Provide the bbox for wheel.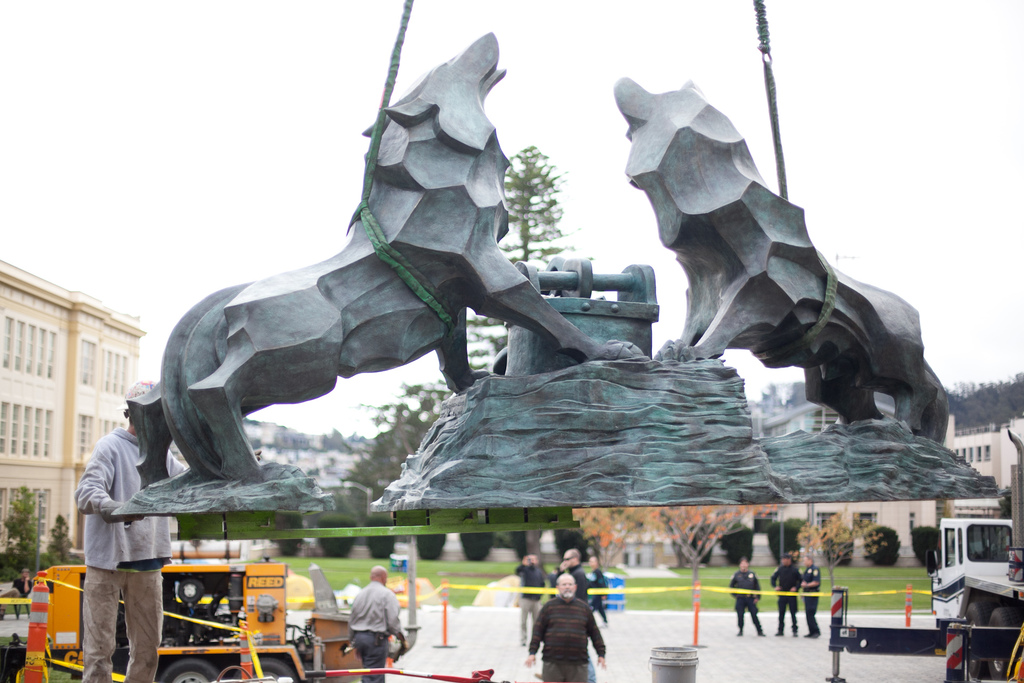
bbox=[152, 655, 221, 682].
